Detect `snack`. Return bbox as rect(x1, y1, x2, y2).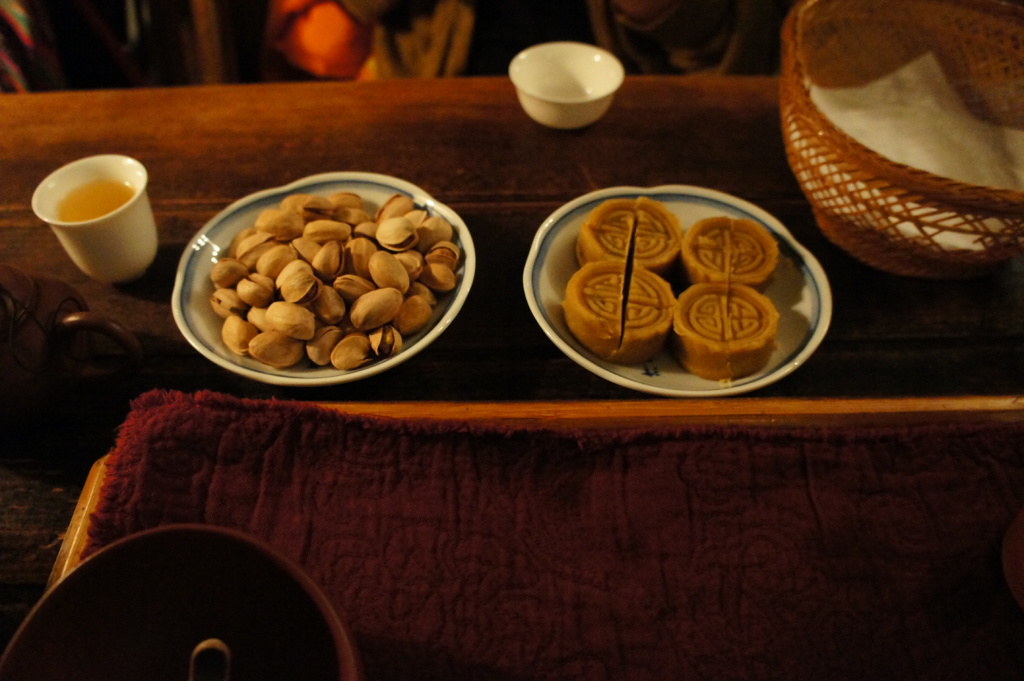
rect(560, 185, 792, 374).
